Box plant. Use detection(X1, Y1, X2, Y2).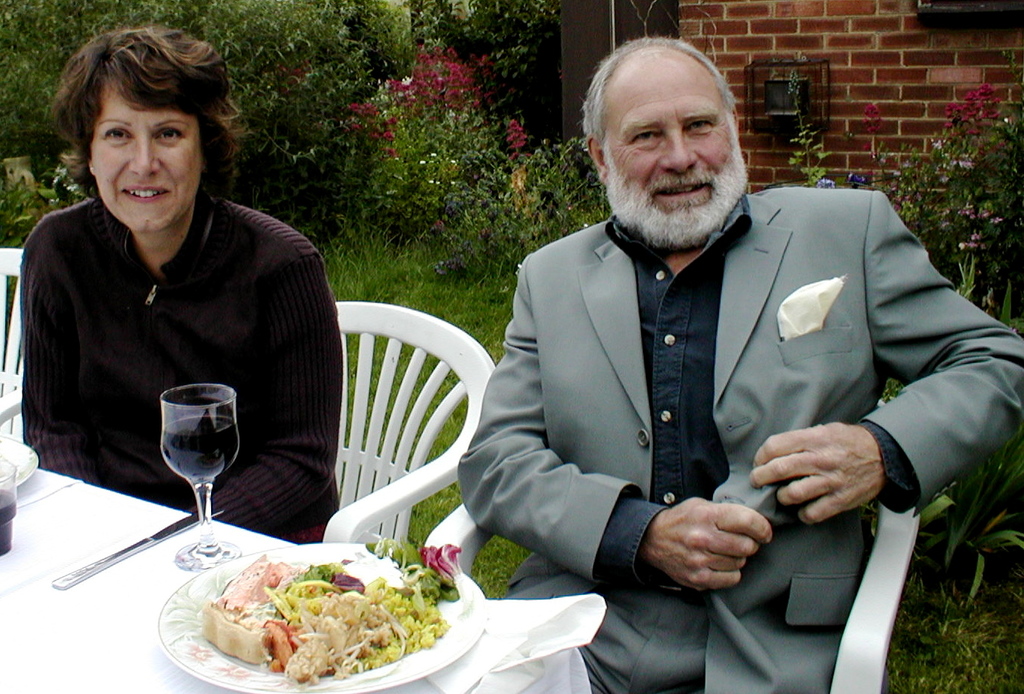
detection(781, 66, 843, 186).
